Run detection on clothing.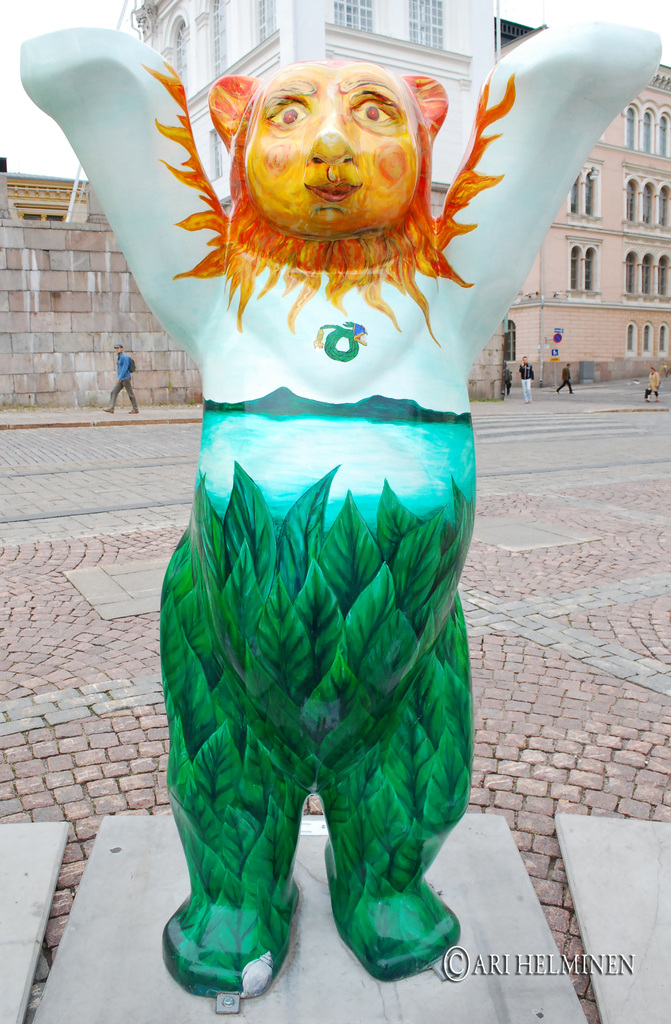
Result: 555 365 574 395.
